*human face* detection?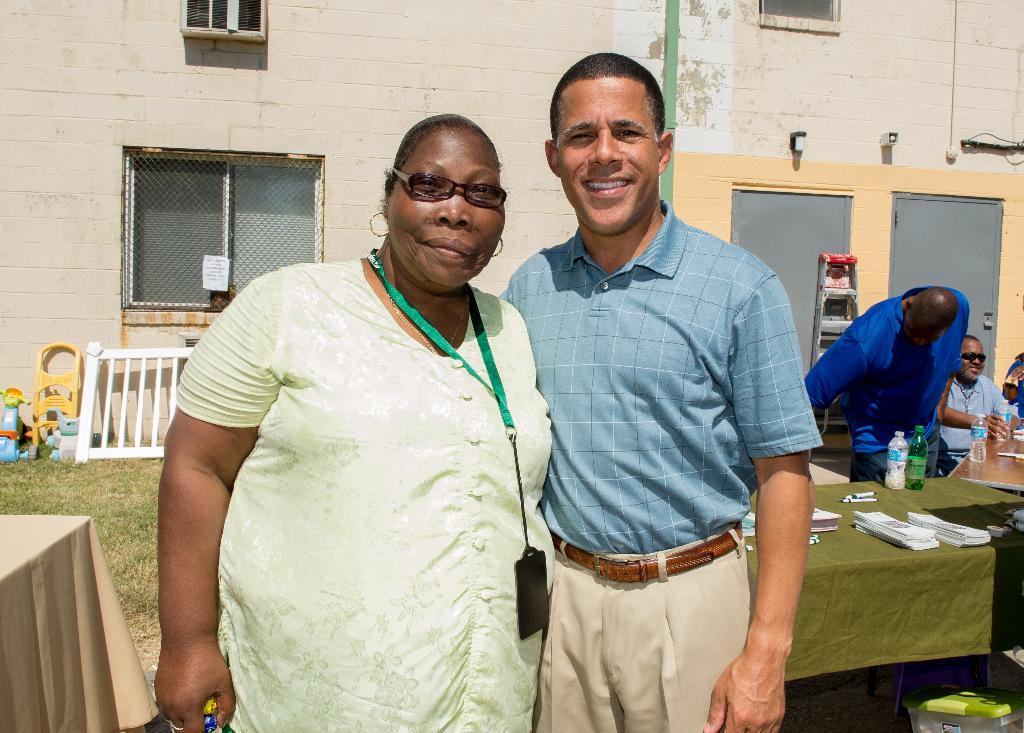
x1=959 y1=342 x2=988 y2=384
